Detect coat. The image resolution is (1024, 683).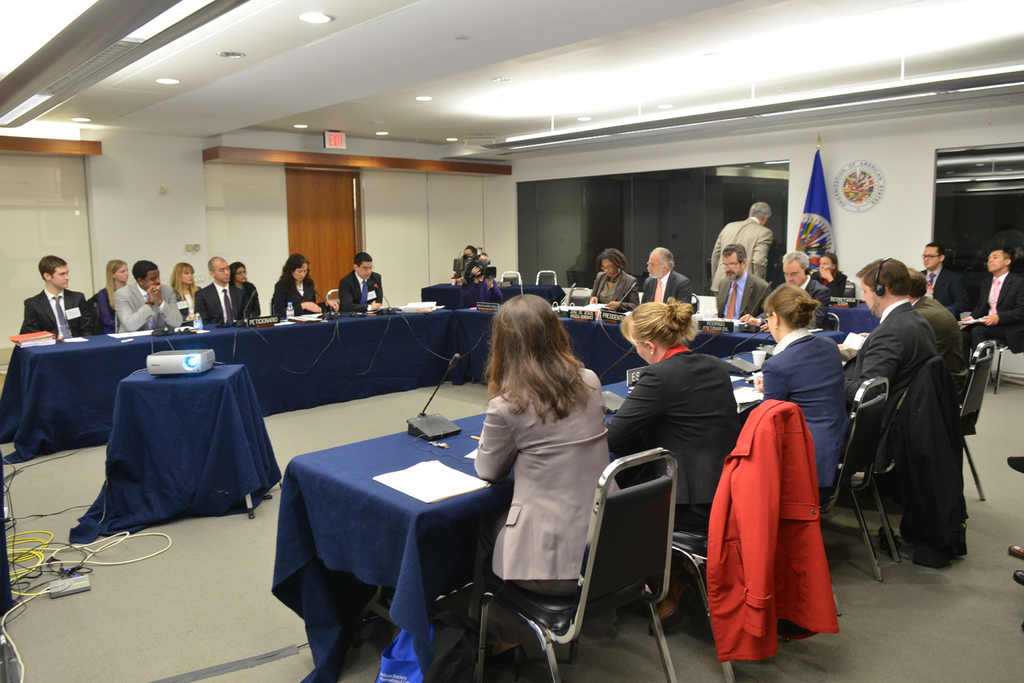
crop(845, 299, 948, 466).
